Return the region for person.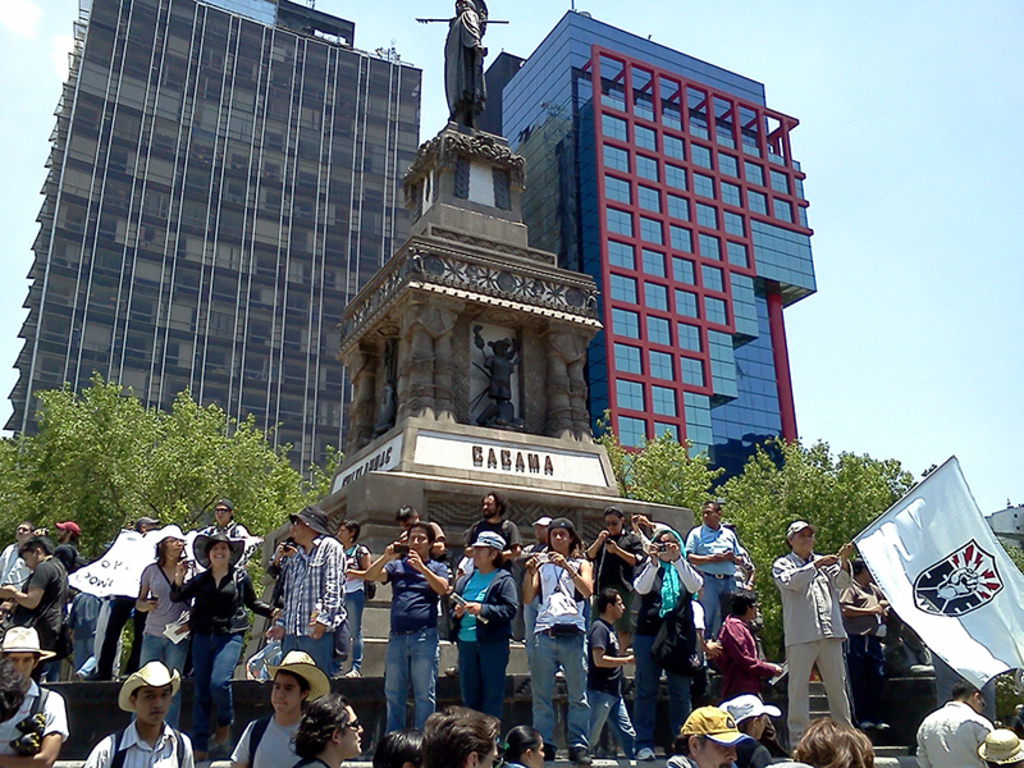
[x1=716, y1=689, x2=792, y2=767].
